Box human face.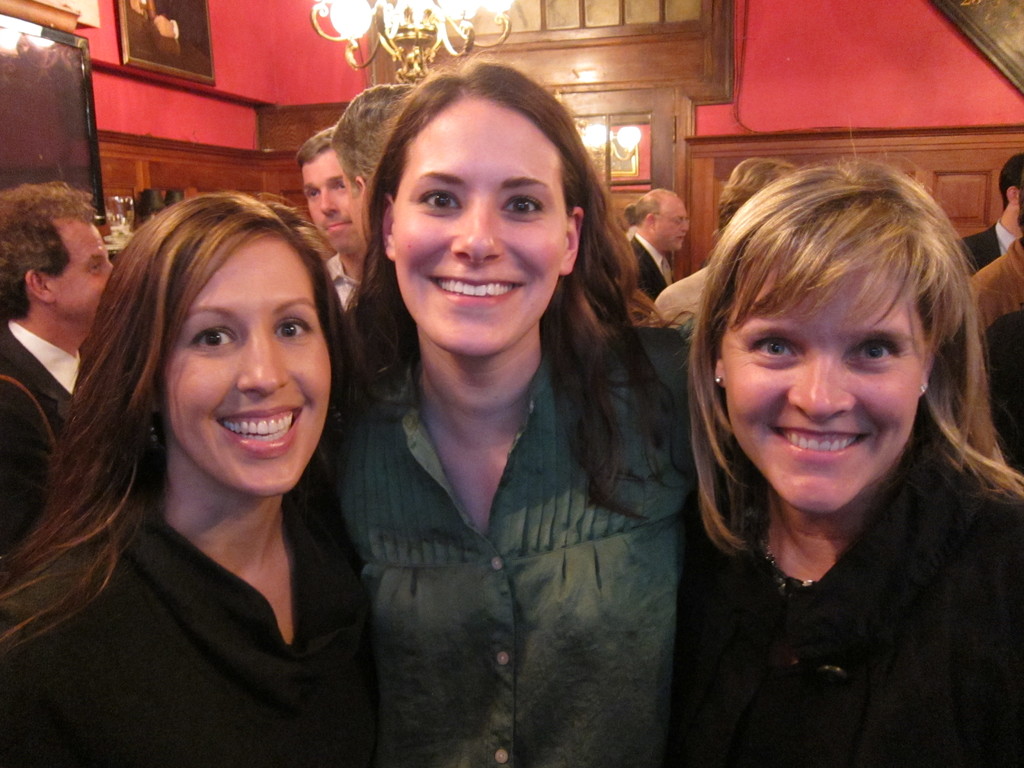
716, 249, 929, 511.
